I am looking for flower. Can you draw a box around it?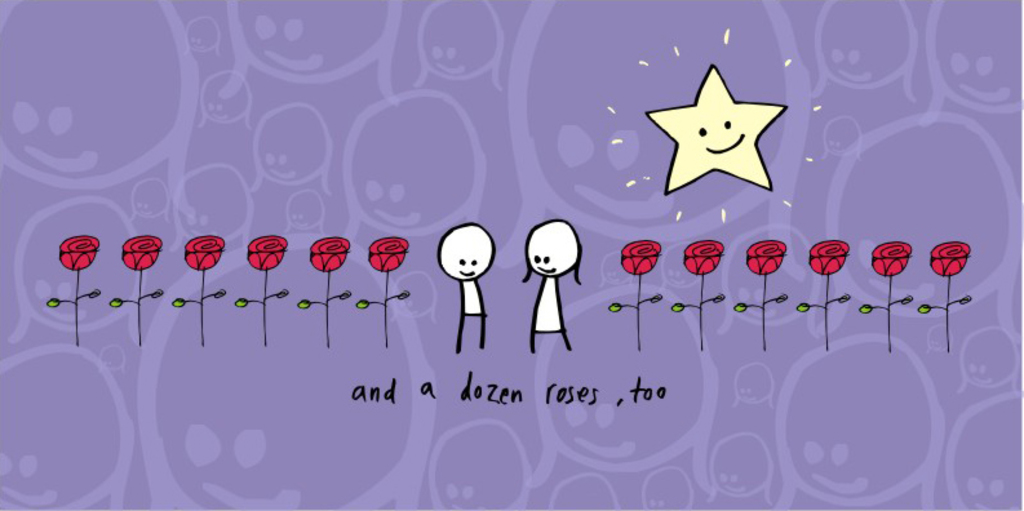
Sure, the bounding box is 740:239:788:276.
